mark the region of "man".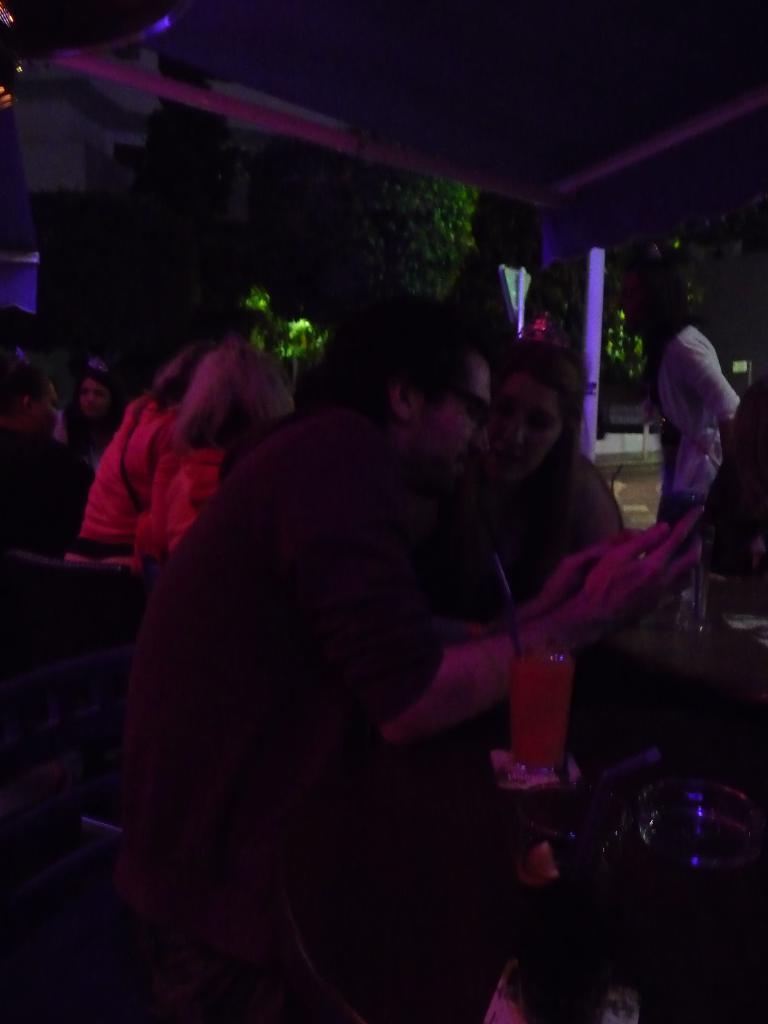
Region: box=[141, 266, 654, 988].
